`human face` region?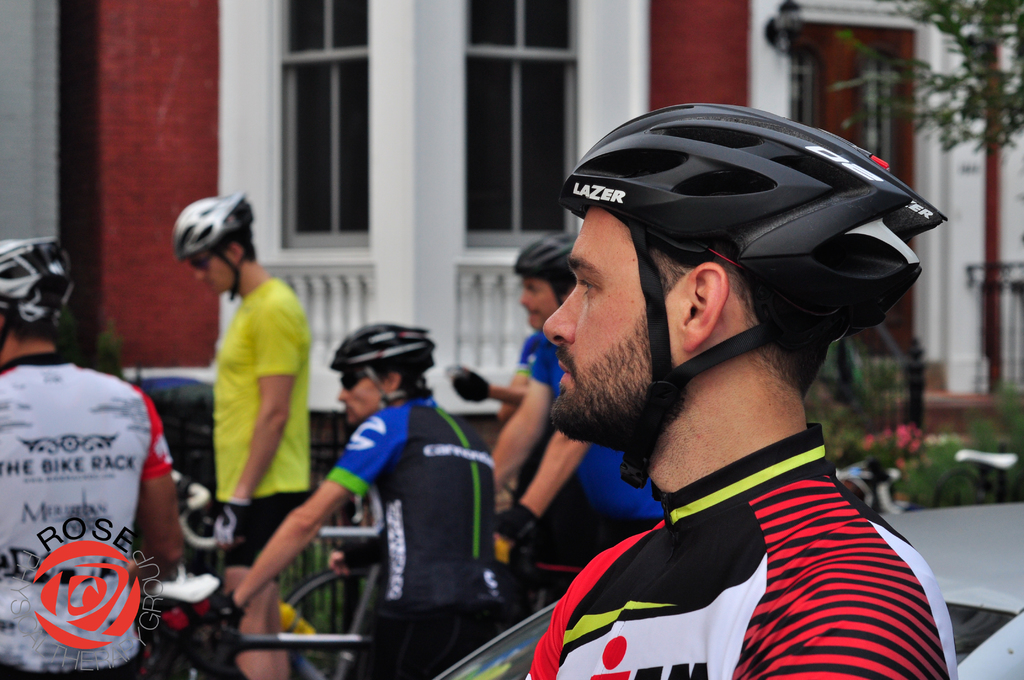
pyautogui.locateOnScreen(189, 250, 230, 291)
